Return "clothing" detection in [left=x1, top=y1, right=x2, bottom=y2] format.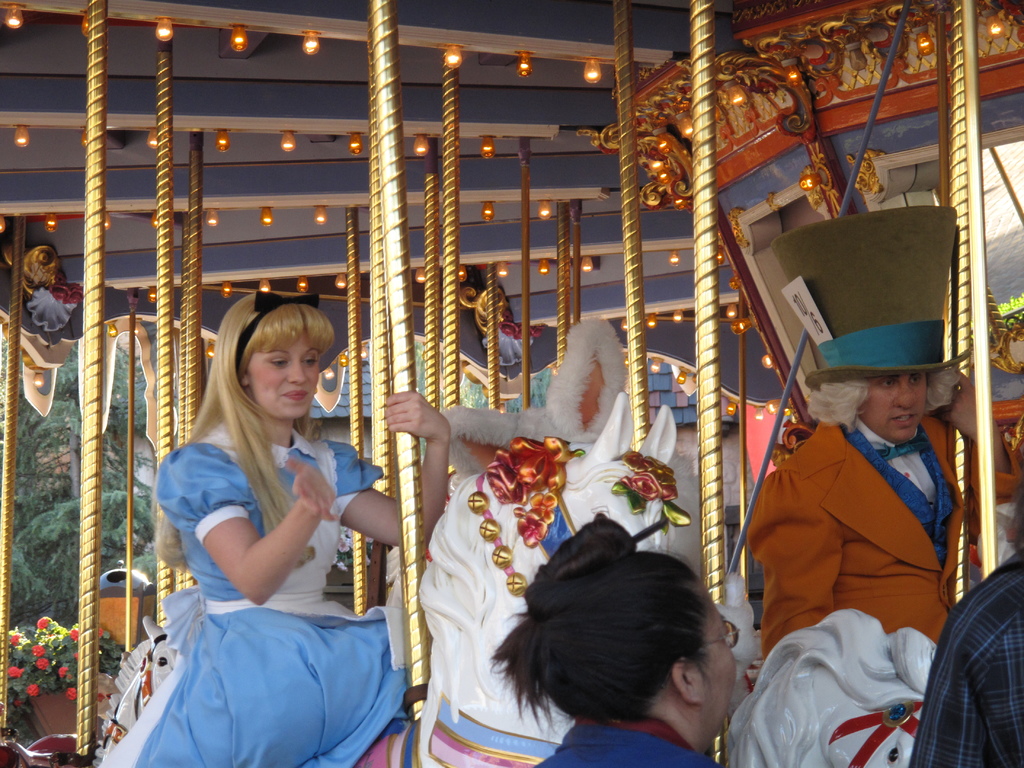
[left=912, top=550, right=1023, bottom=767].
